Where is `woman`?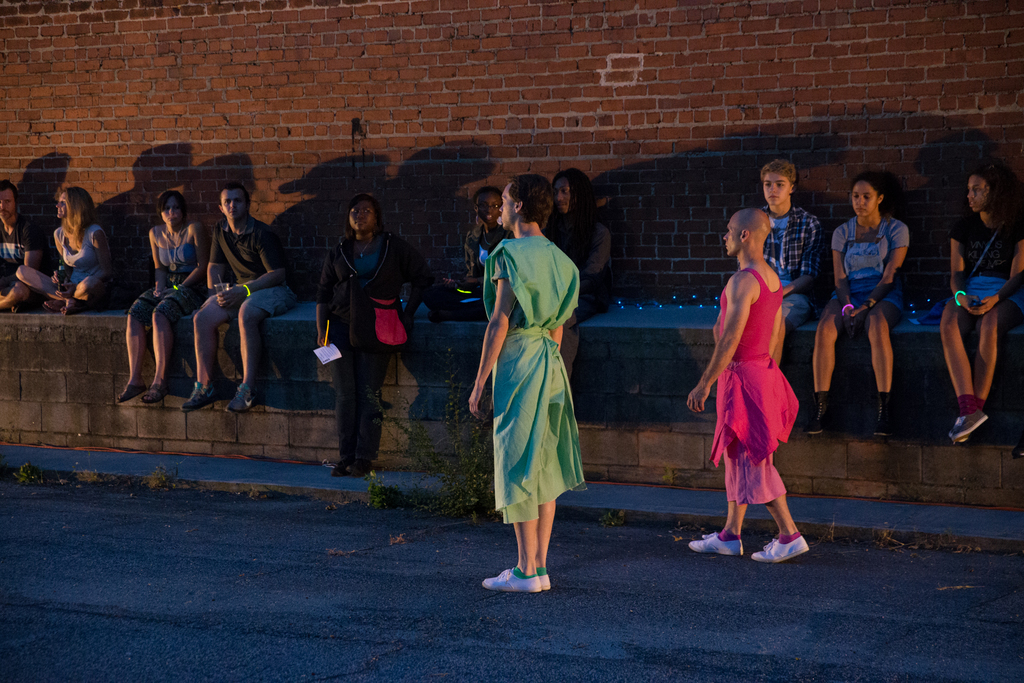
left=116, top=188, right=207, bottom=406.
